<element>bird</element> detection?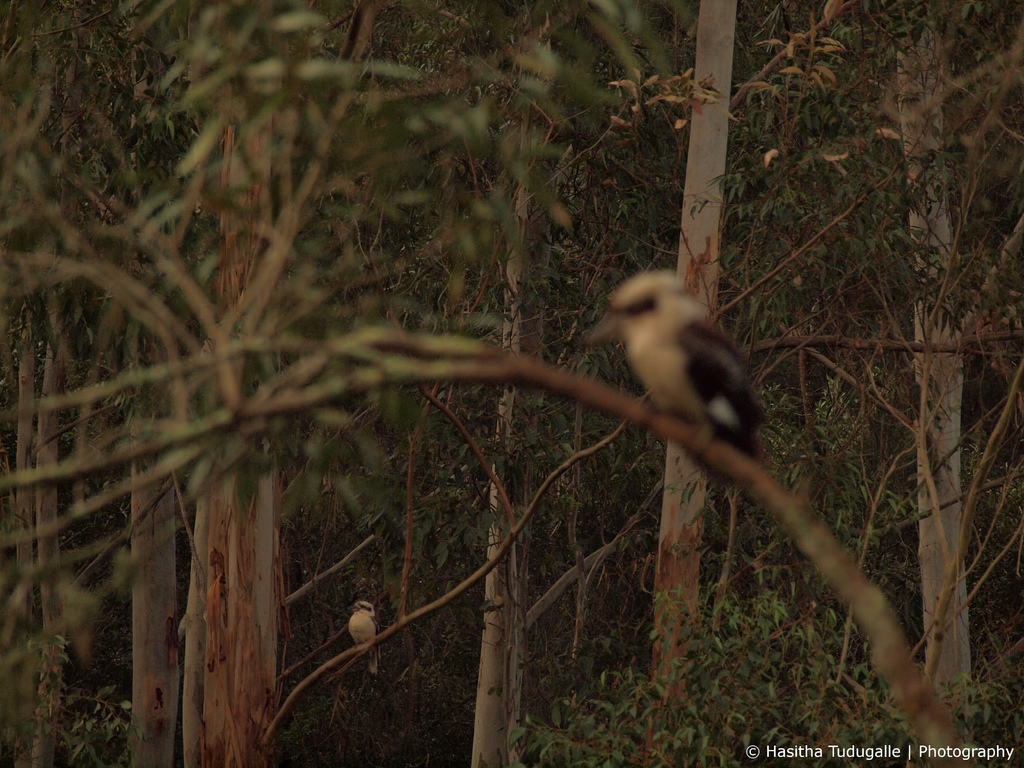
<bbox>349, 596, 379, 682</bbox>
